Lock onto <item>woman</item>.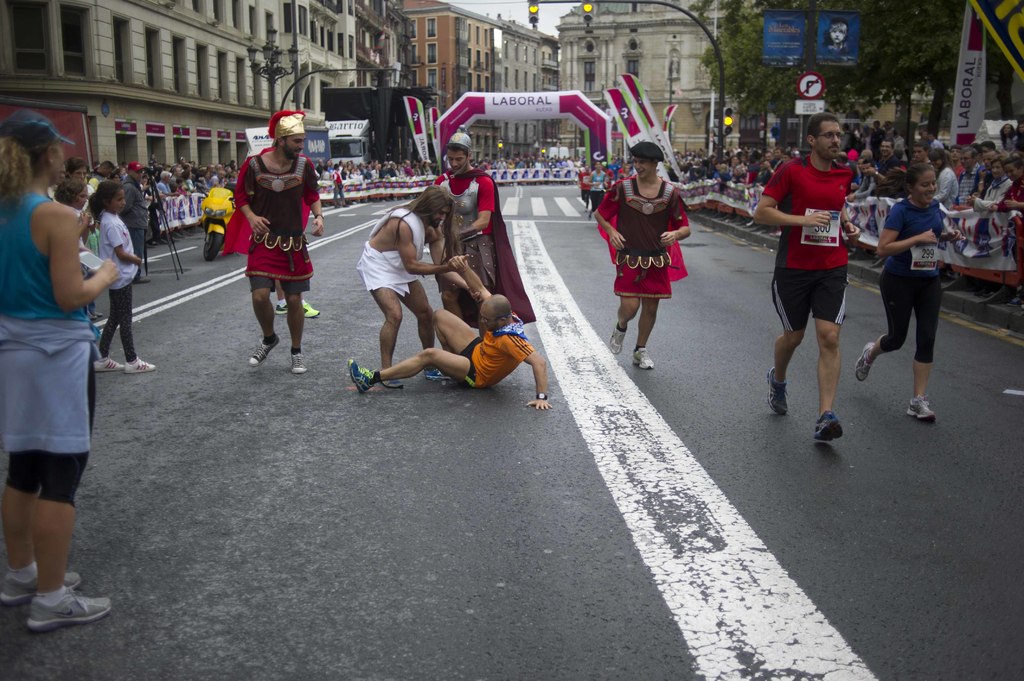
Locked: 767/143/788/167.
